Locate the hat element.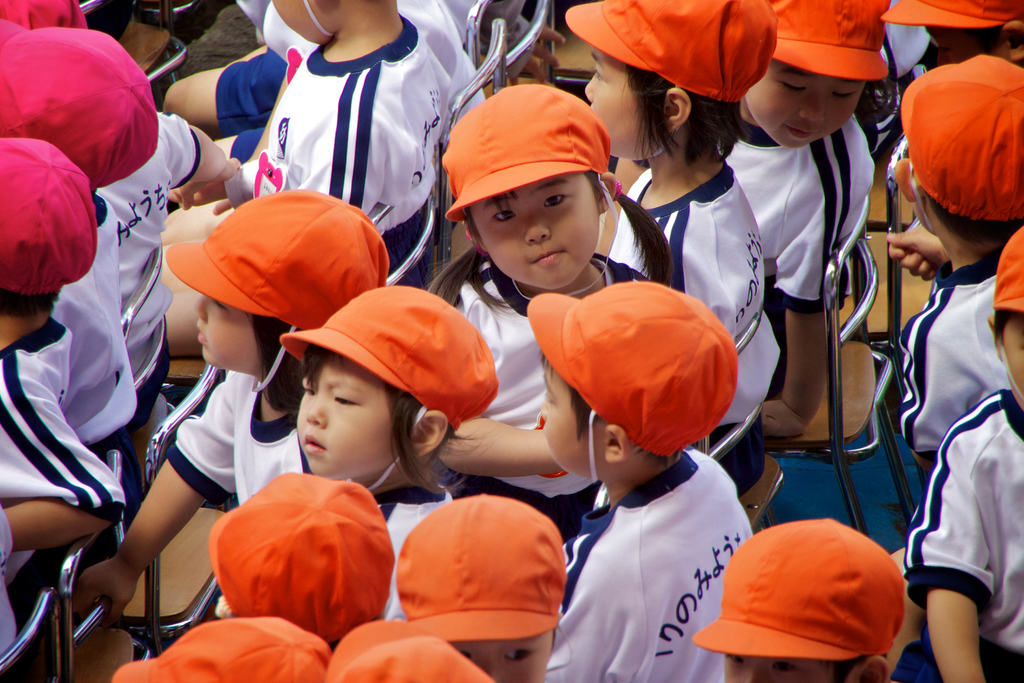
Element bbox: x1=165, y1=183, x2=390, y2=331.
